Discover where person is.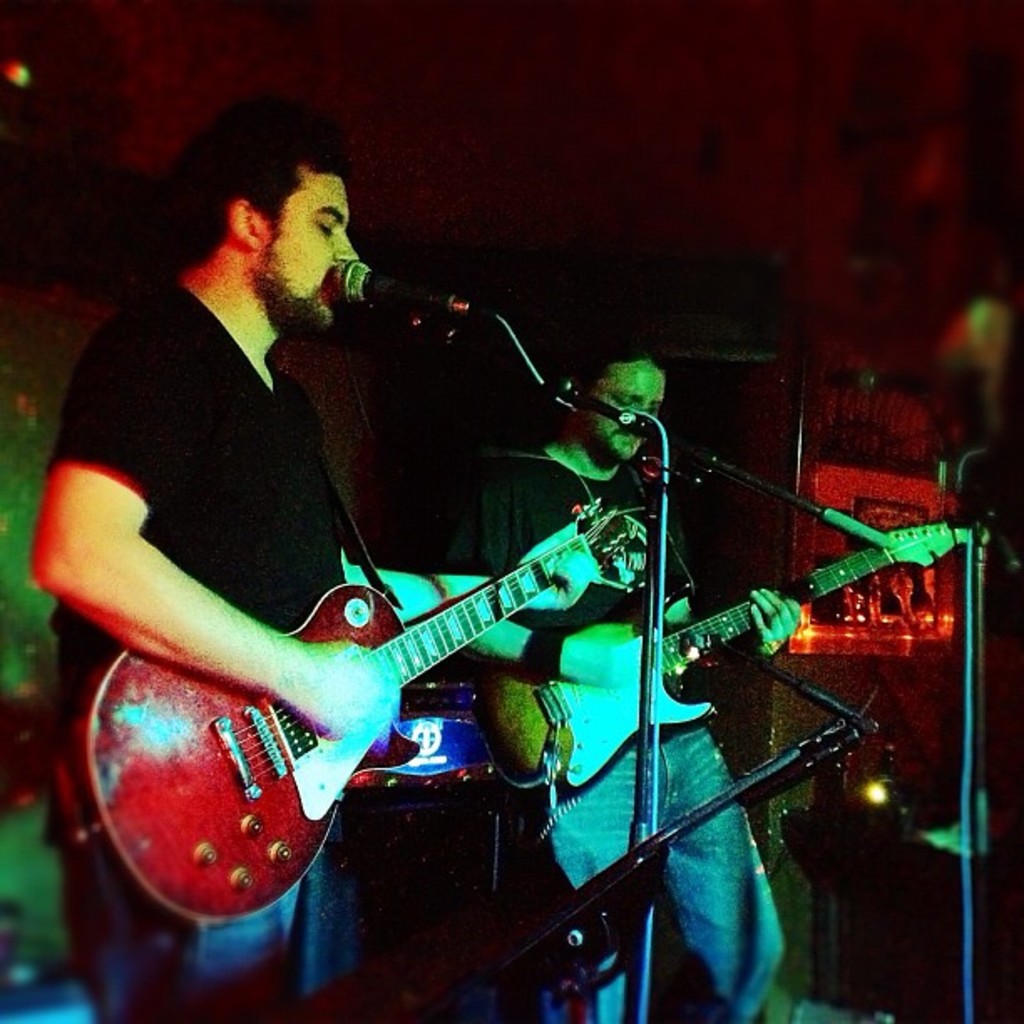
Discovered at (514,356,796,1022).
